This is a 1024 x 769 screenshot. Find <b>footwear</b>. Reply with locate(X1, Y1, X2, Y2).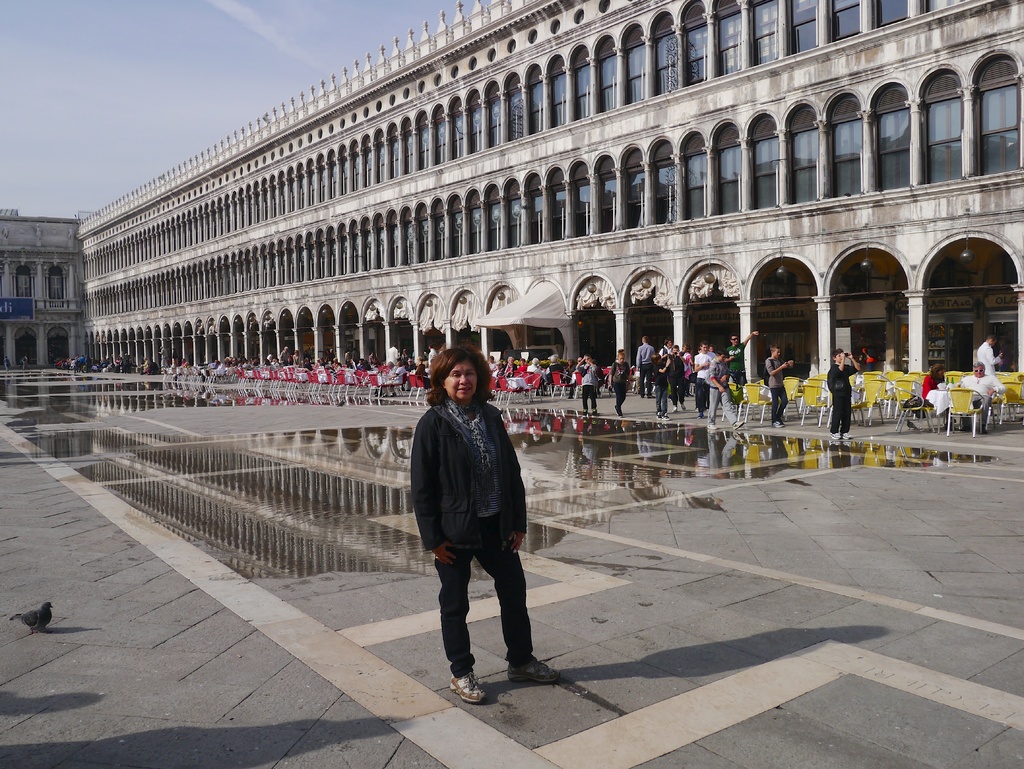
locate(451, 674, 483, 701).
